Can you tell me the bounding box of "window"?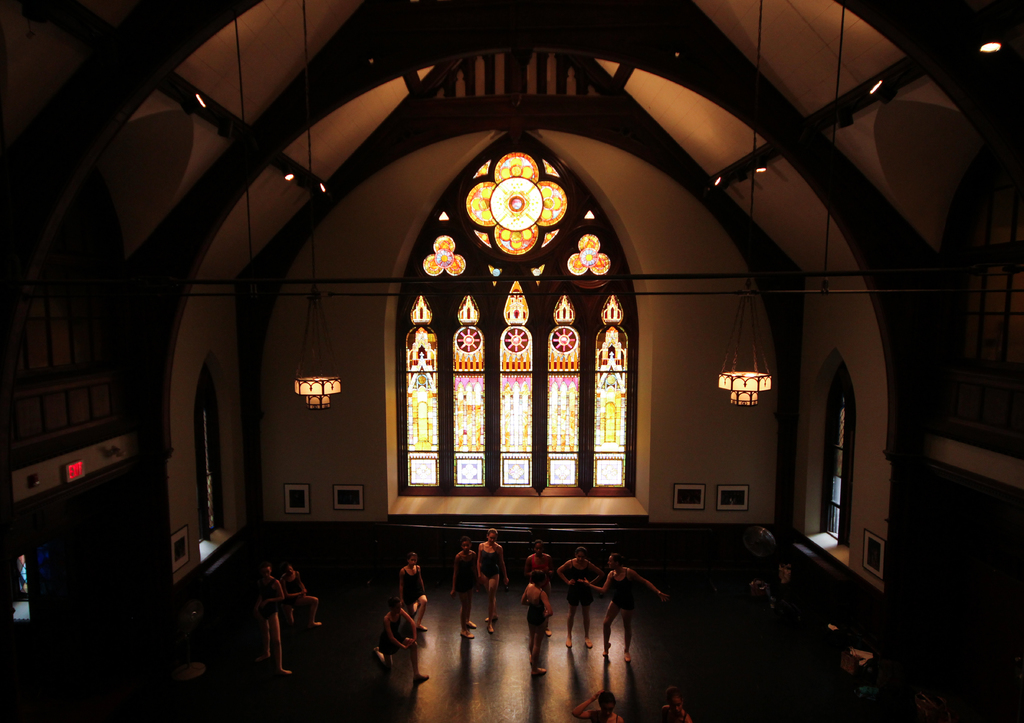
195, 362, 221, 535.
